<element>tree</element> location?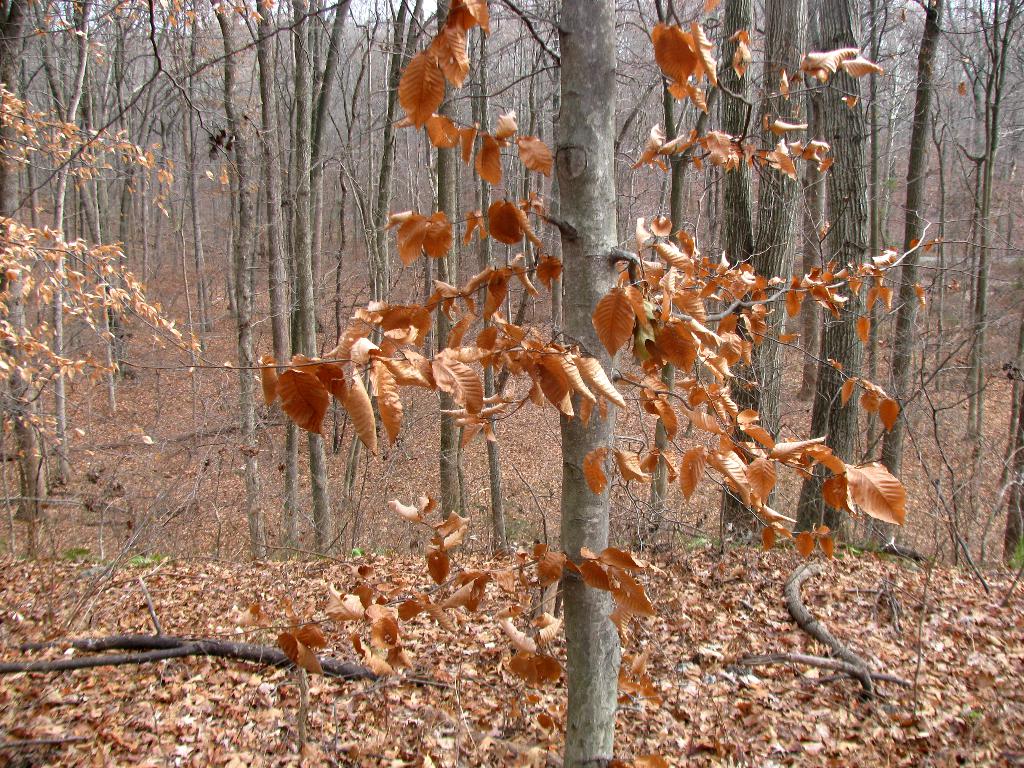
bbox=[137, 6, 929, 767]
